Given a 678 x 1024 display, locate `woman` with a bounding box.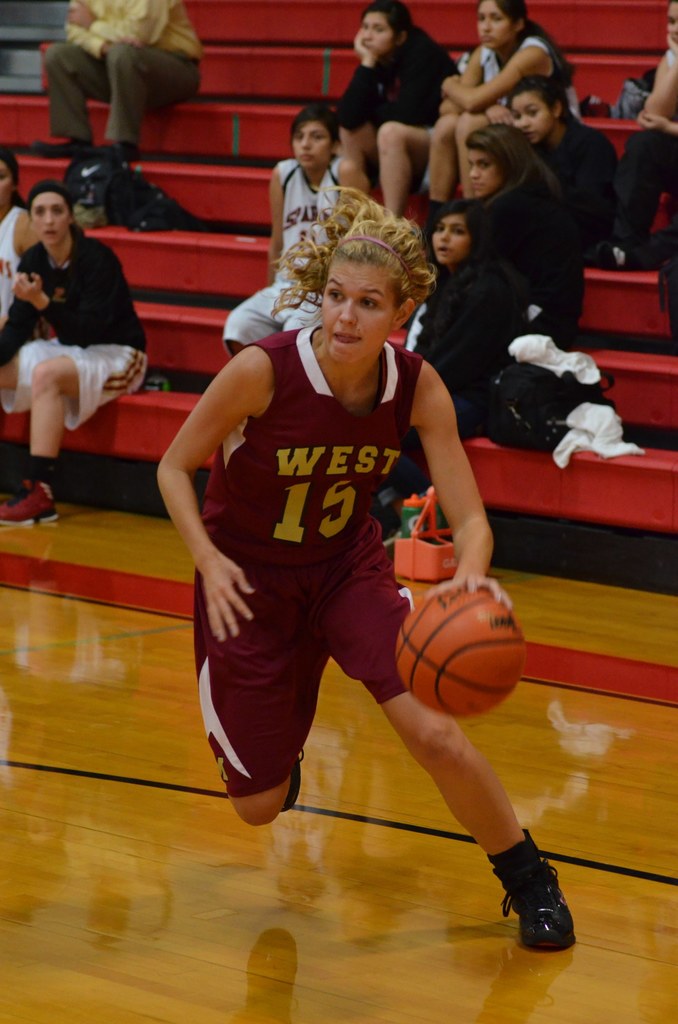
Located: 0:144:36:326.
